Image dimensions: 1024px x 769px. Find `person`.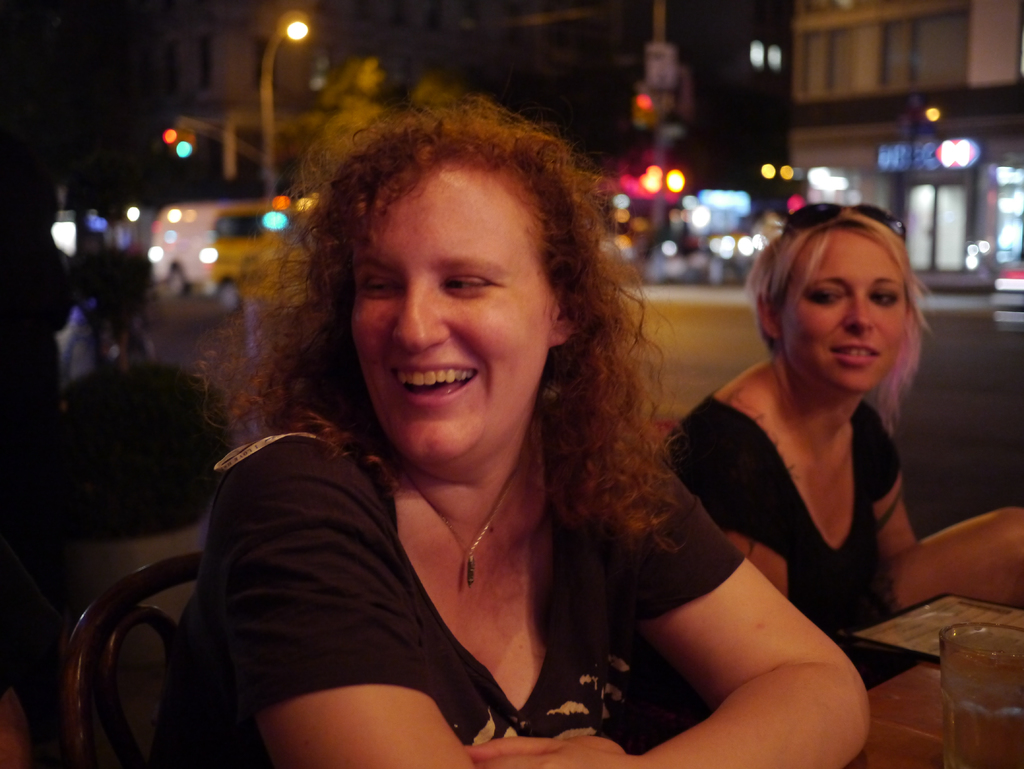
{"x1": 51, "y1": 106, "x2": 730, "y2": 768}.
